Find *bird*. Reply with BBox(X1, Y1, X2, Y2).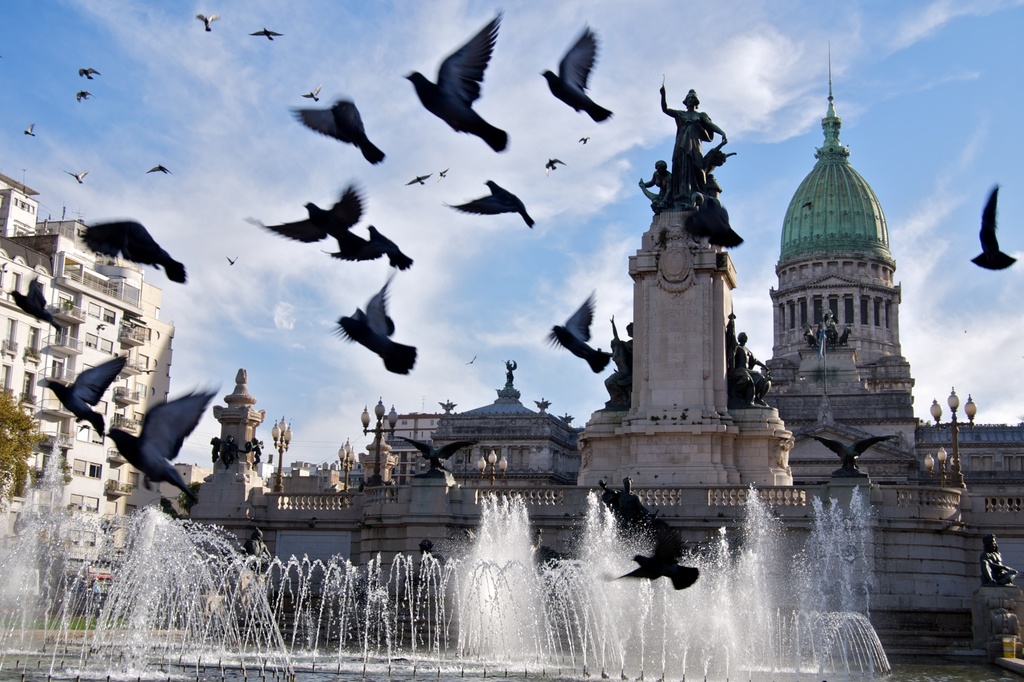
BBox(808, 433, 902, 472).
